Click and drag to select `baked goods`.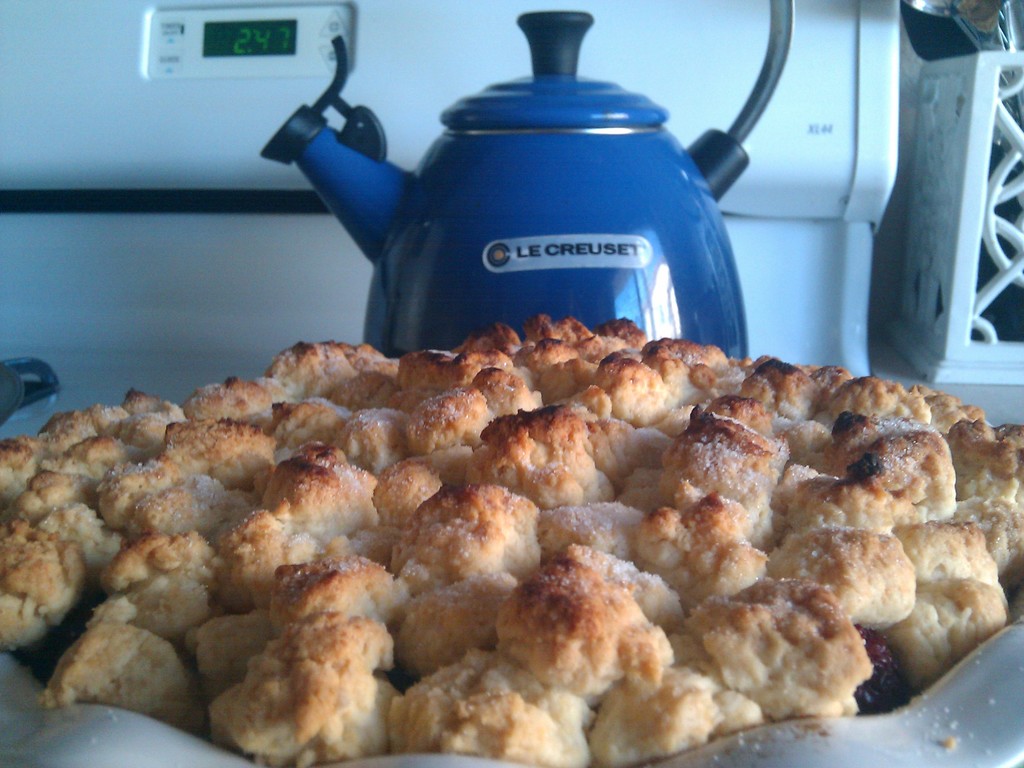
Selection: Rect(1, 315, 1022, 767).
